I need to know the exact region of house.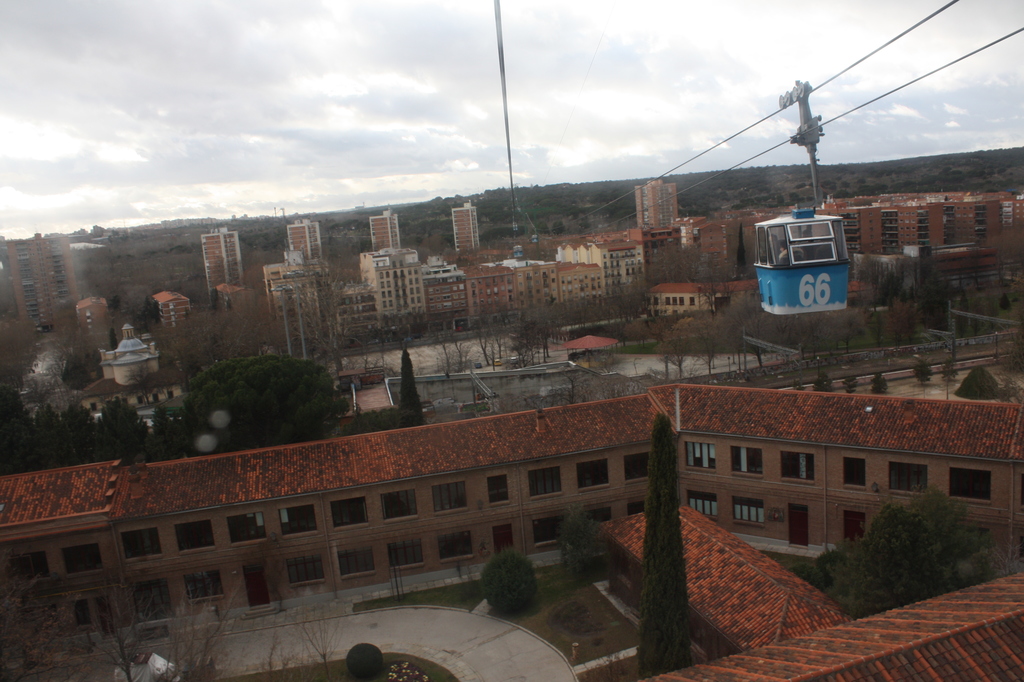
Region: 569 229 646 307.
